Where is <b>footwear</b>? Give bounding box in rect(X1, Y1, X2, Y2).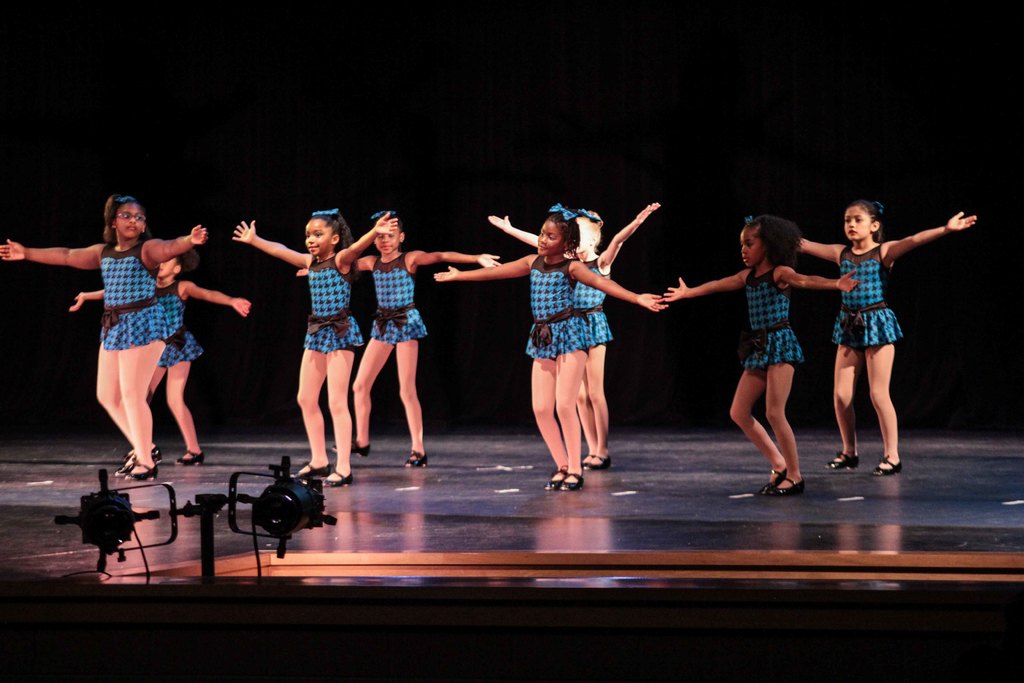
rect(175, 450, 206, 465).
